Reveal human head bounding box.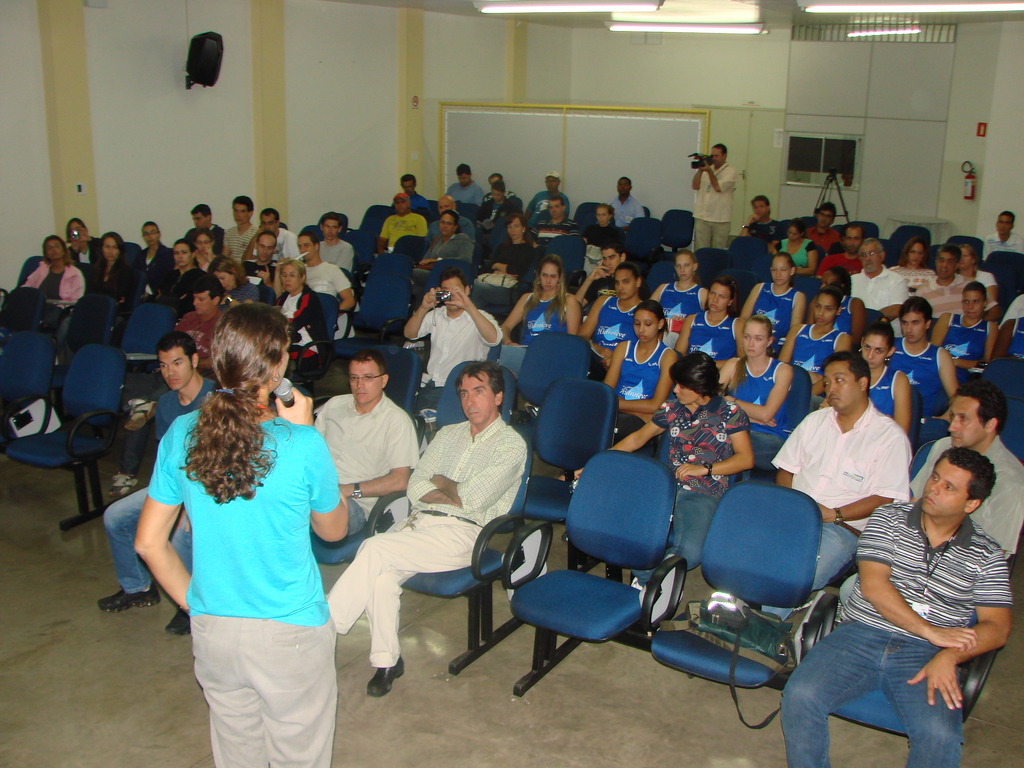
Revealed: (788,221,803,243).
